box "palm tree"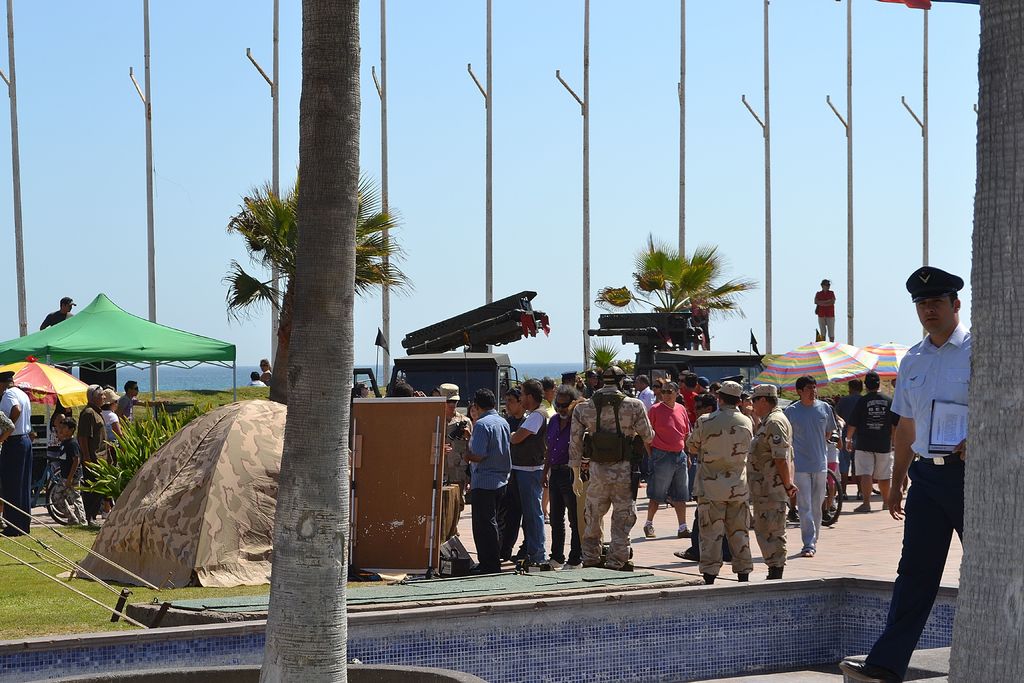
237/189/394/333
